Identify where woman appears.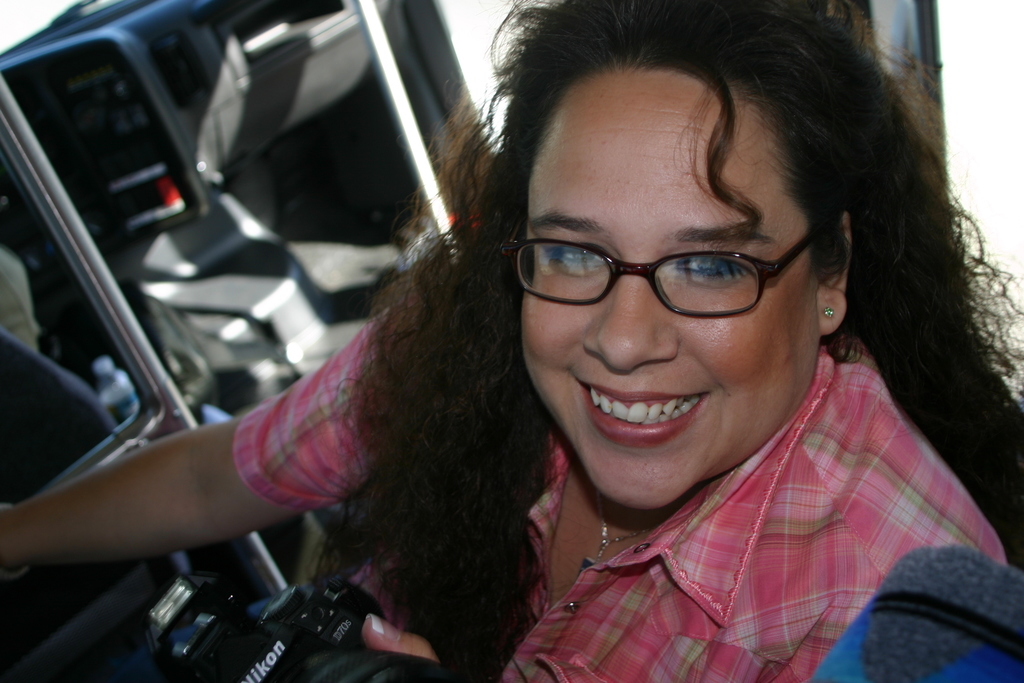
Appears at {"left": 0, "top": 0, "right": 1023, "bottom": 682}.
